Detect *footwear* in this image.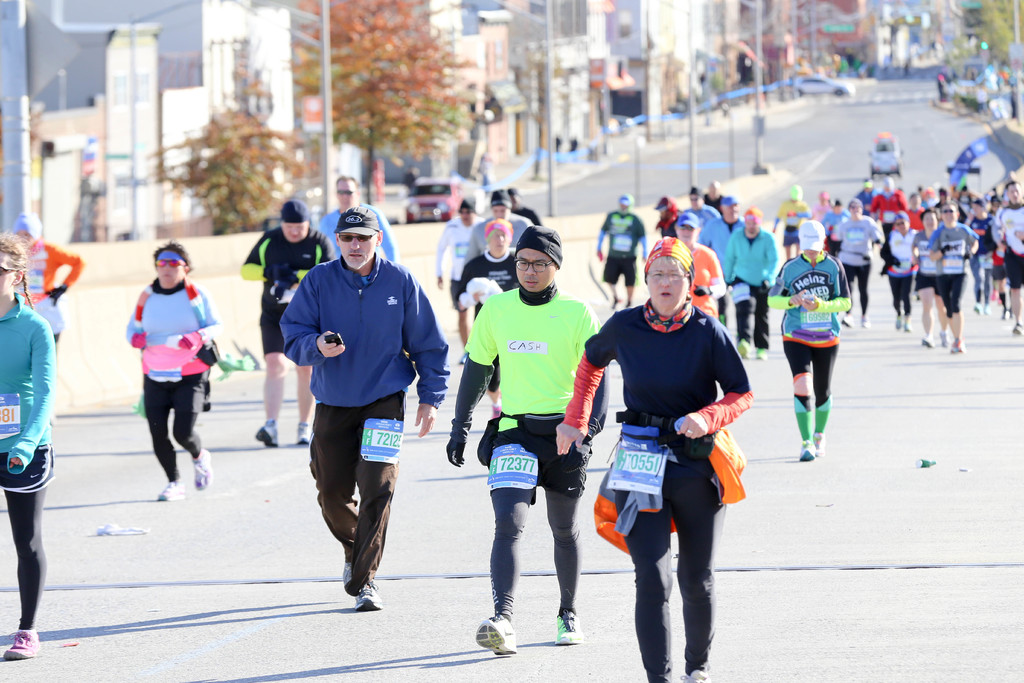
Detection: 255 420 278 446.
